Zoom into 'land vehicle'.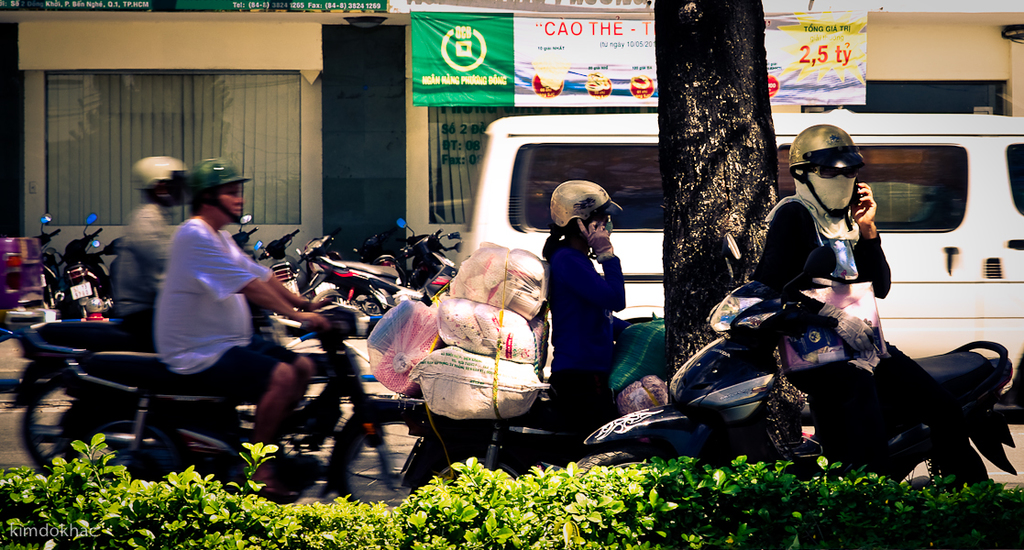
Zoom target: 422:312:670:481.
